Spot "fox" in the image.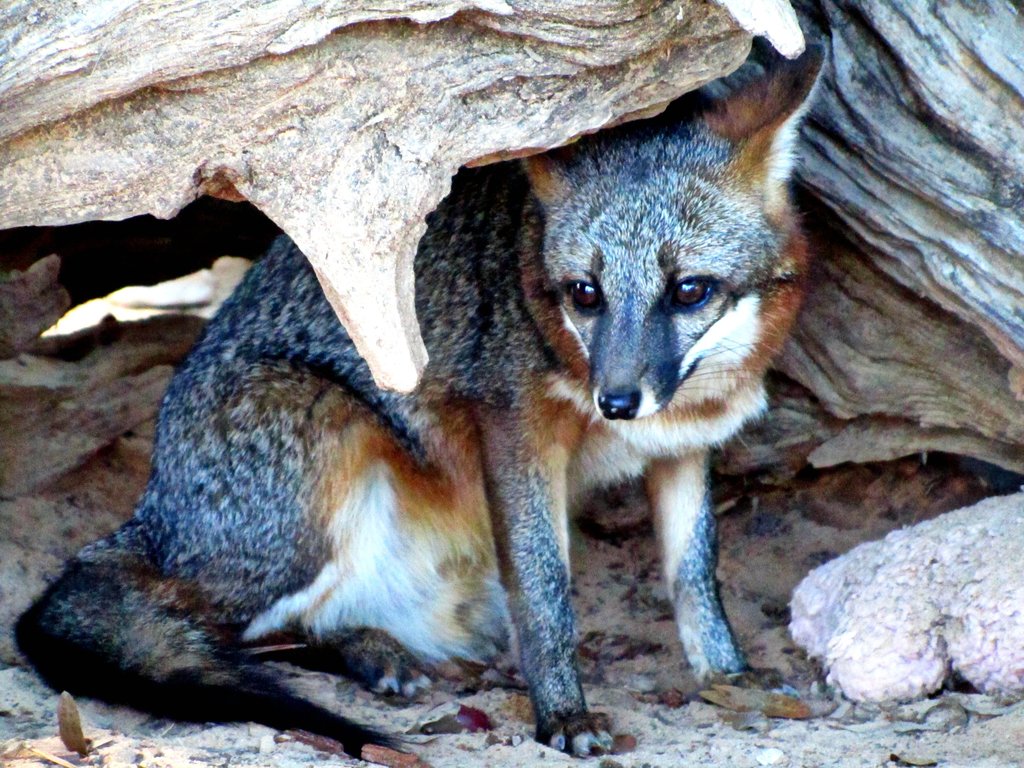
"fox" found at left=13, top=35, right=835, bottom=767.
